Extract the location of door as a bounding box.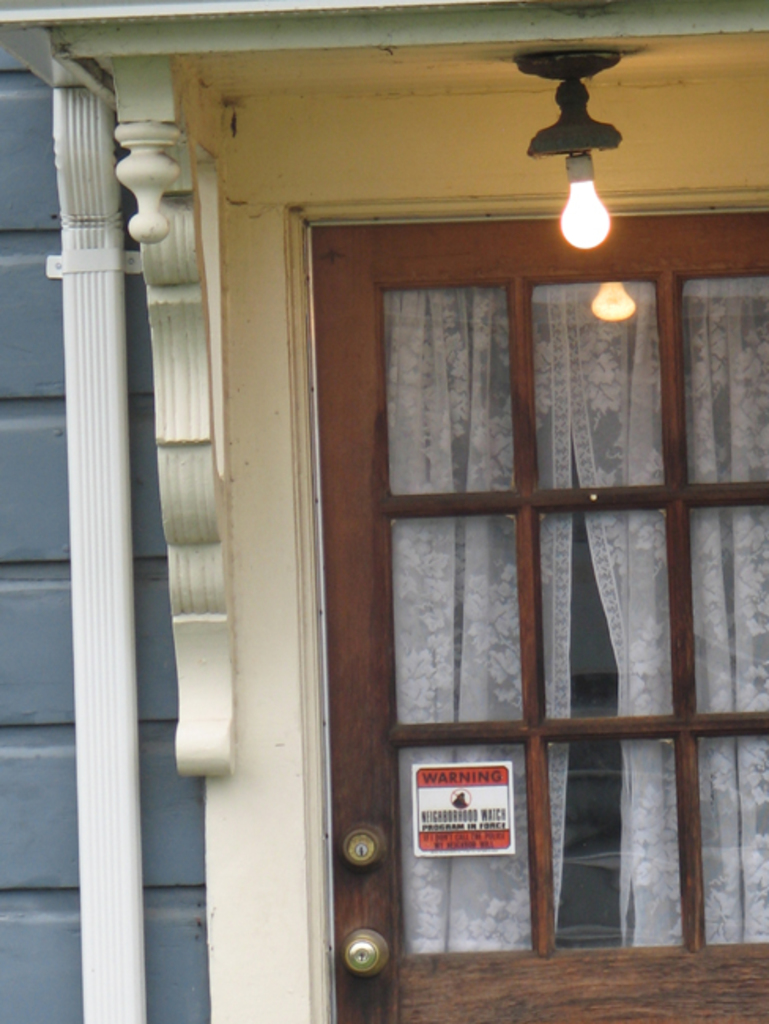
bbox(328, 227, 728, 964).
